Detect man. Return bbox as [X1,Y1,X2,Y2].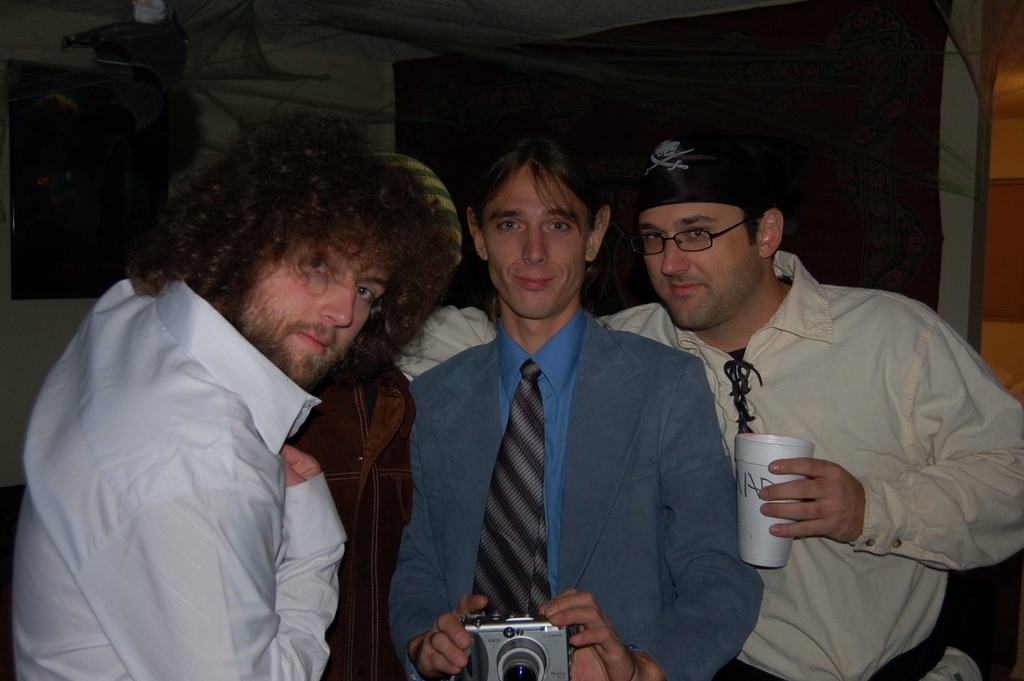
[12,104,448,680].
